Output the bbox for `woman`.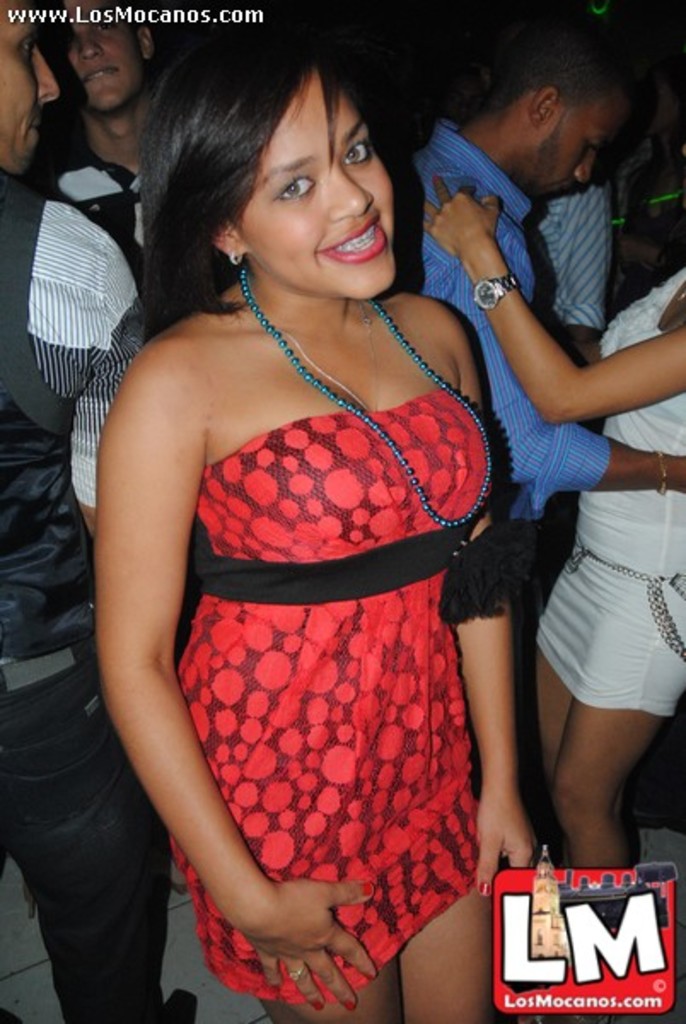
(96, 9, 543, 1022).
